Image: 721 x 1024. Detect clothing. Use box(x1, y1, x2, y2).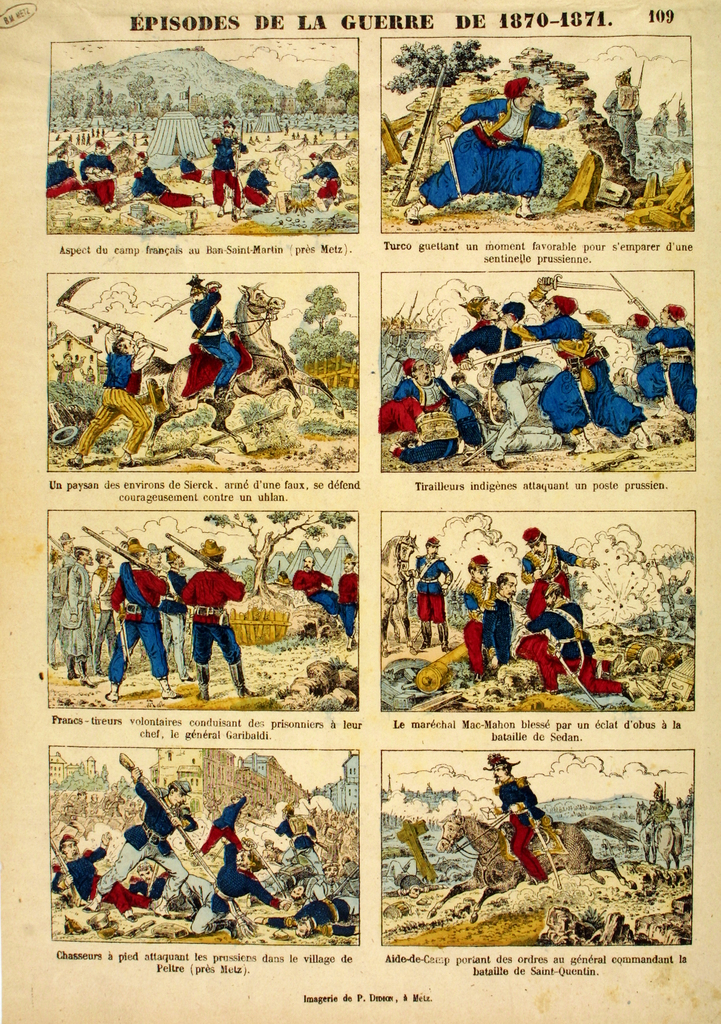
box(292, 572, 336, 620).
